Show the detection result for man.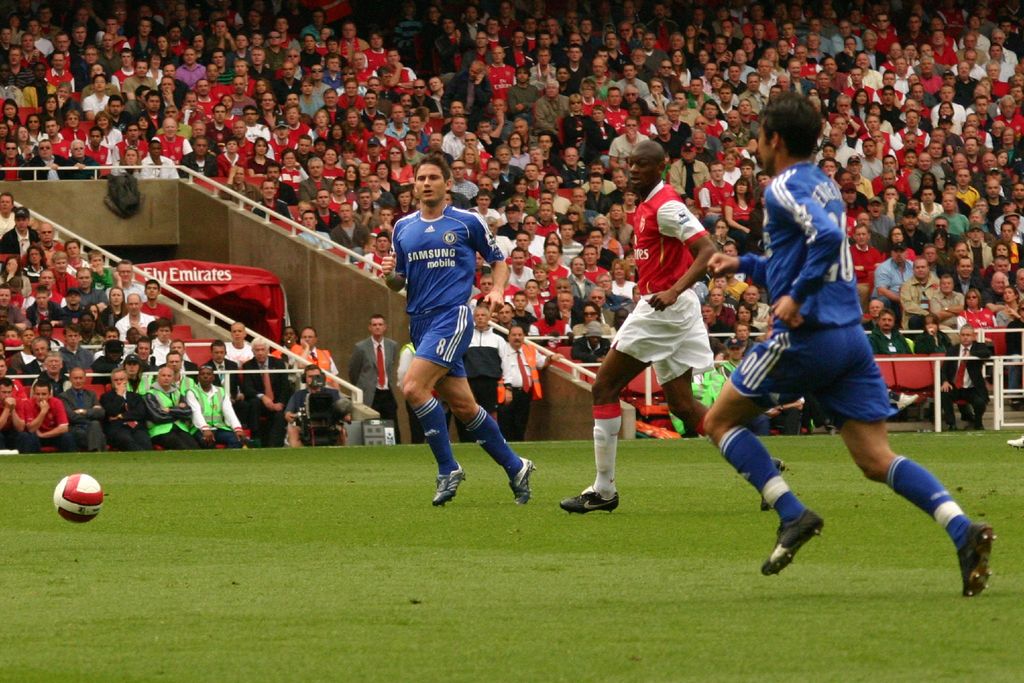
{"x1": 50, "y1": 29, "x2": 72, "y2": 64}.
